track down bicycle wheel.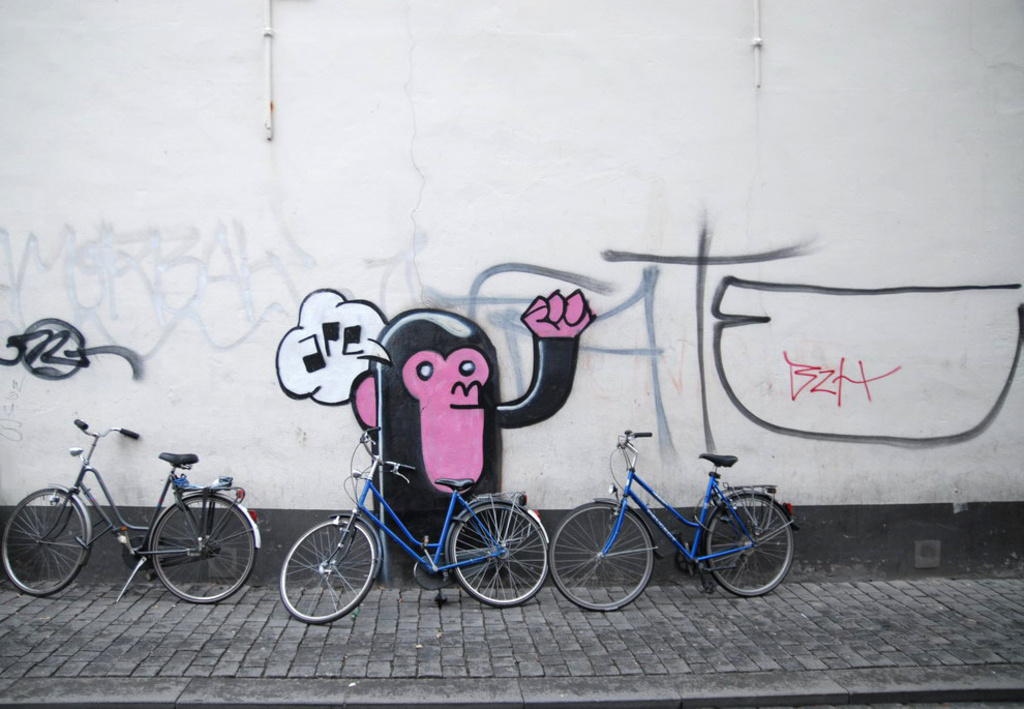
Tracked to {"x1": 709, "y1": 489, "x2": 795, "y2": 601}.
